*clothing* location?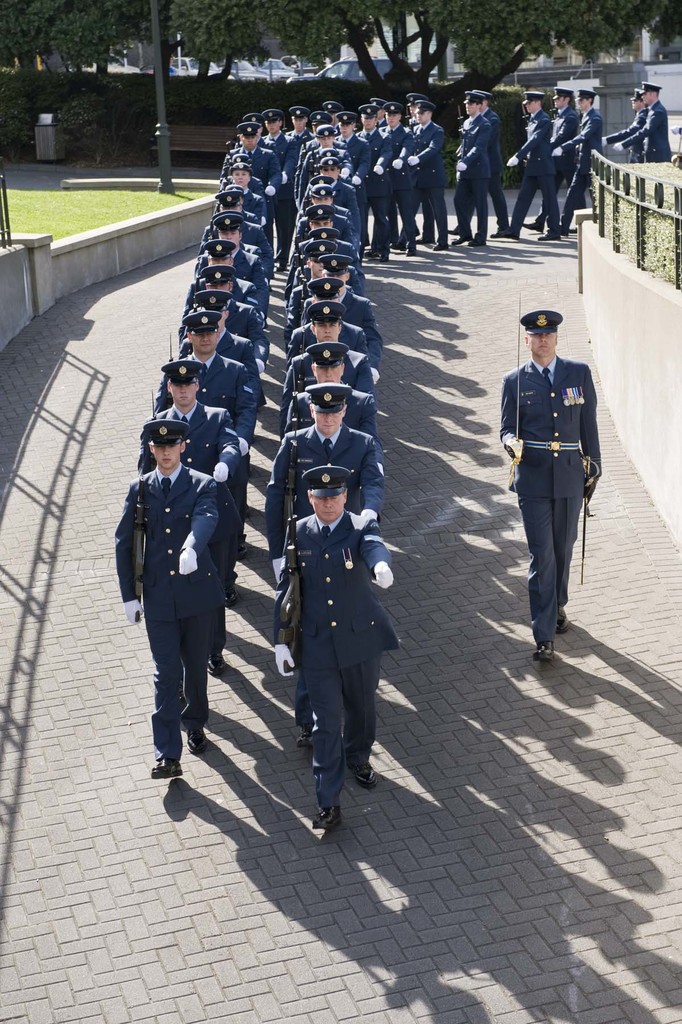
{"x1": 553, "y1": 107, "x2": 606, "y2": 219}
